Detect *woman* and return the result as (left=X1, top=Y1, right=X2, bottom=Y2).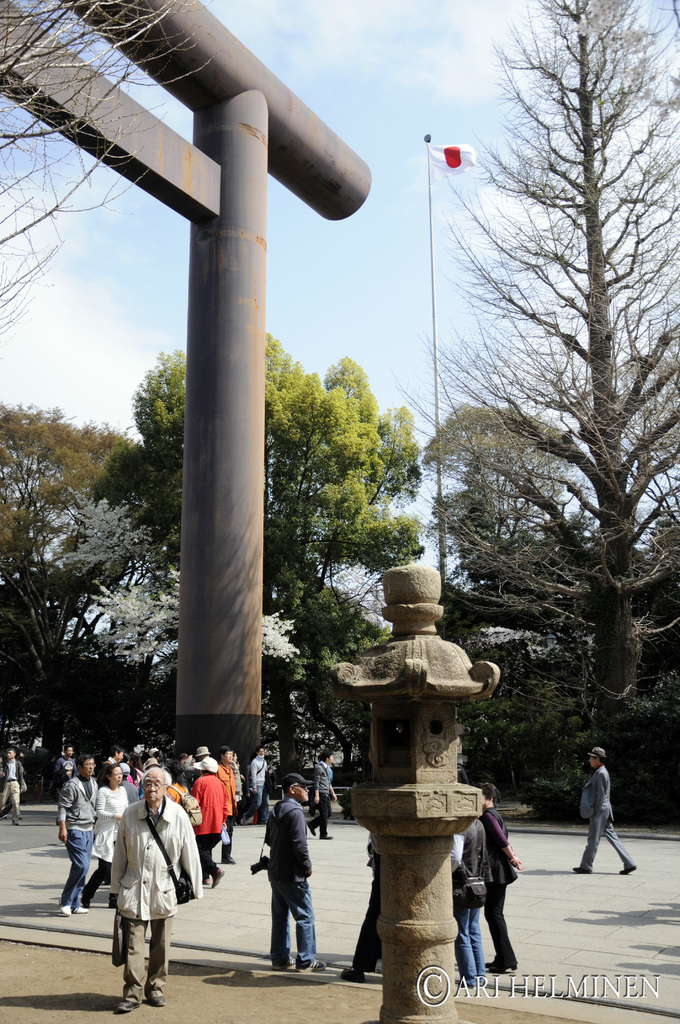
(left=80, top=764, right=127, bottom=909).
